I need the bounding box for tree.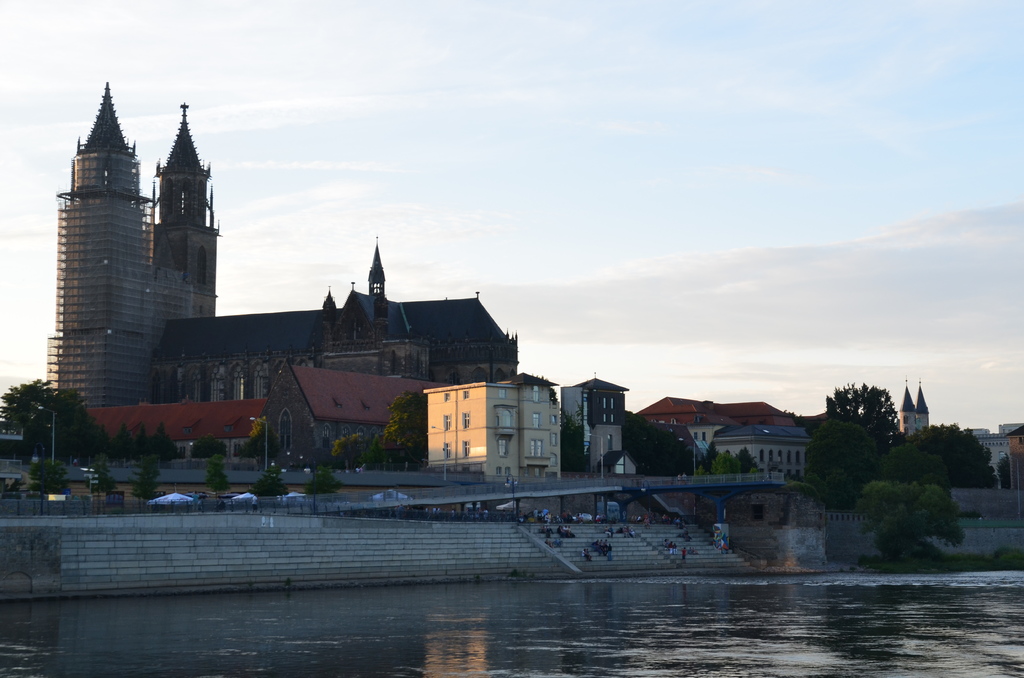
Here it is: 361 436 388 467.
